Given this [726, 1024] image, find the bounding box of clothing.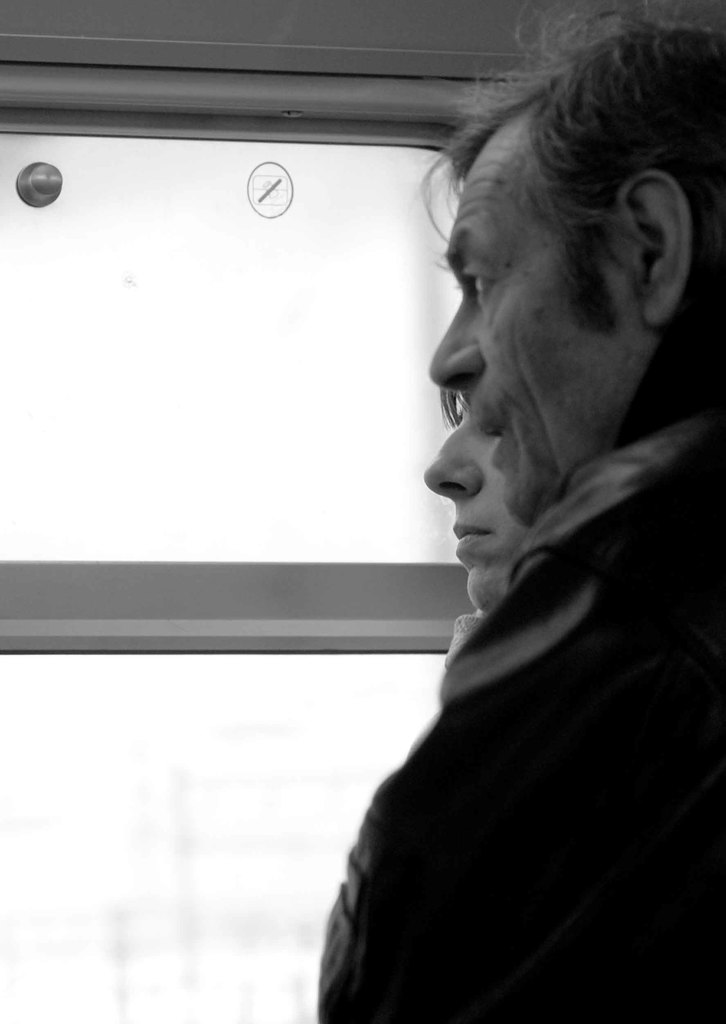
{"x1": 322, "y1": 456, "x2": 725, "y2": 1014}.
